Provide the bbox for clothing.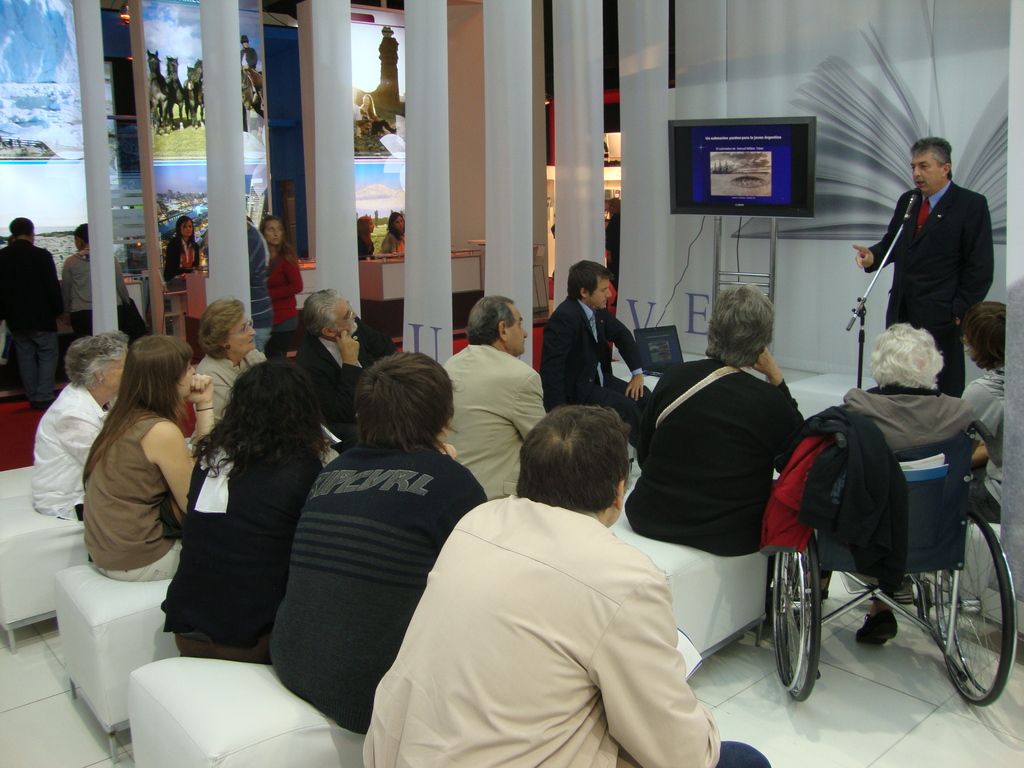
rect(3, 241, 62, 399).
